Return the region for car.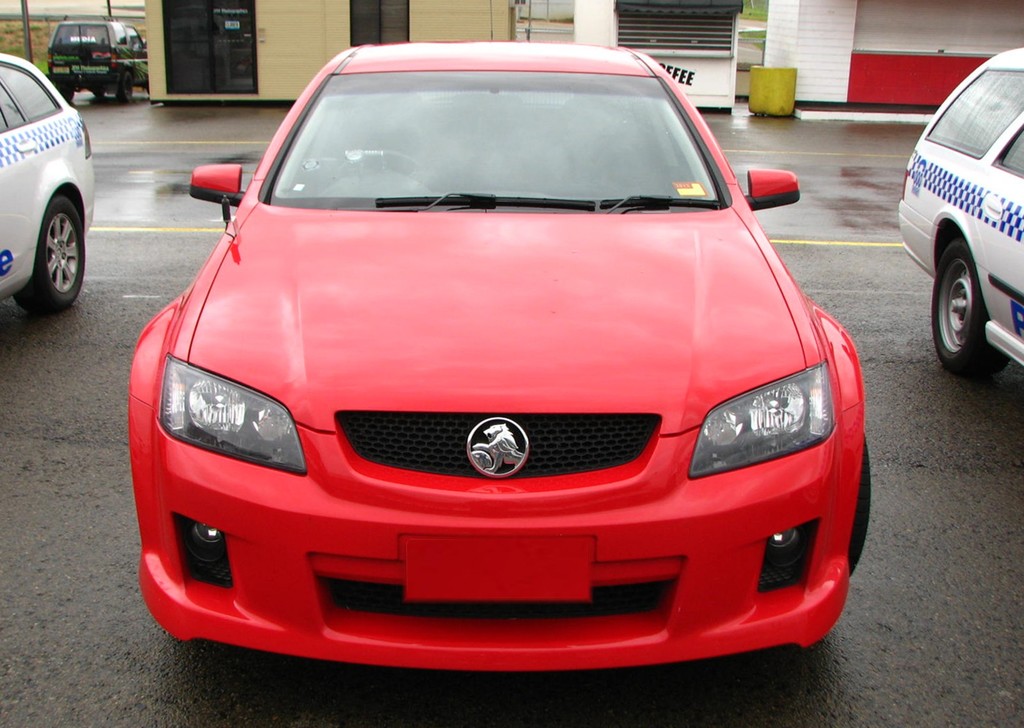
box=[897, 48, 1023, 374].
